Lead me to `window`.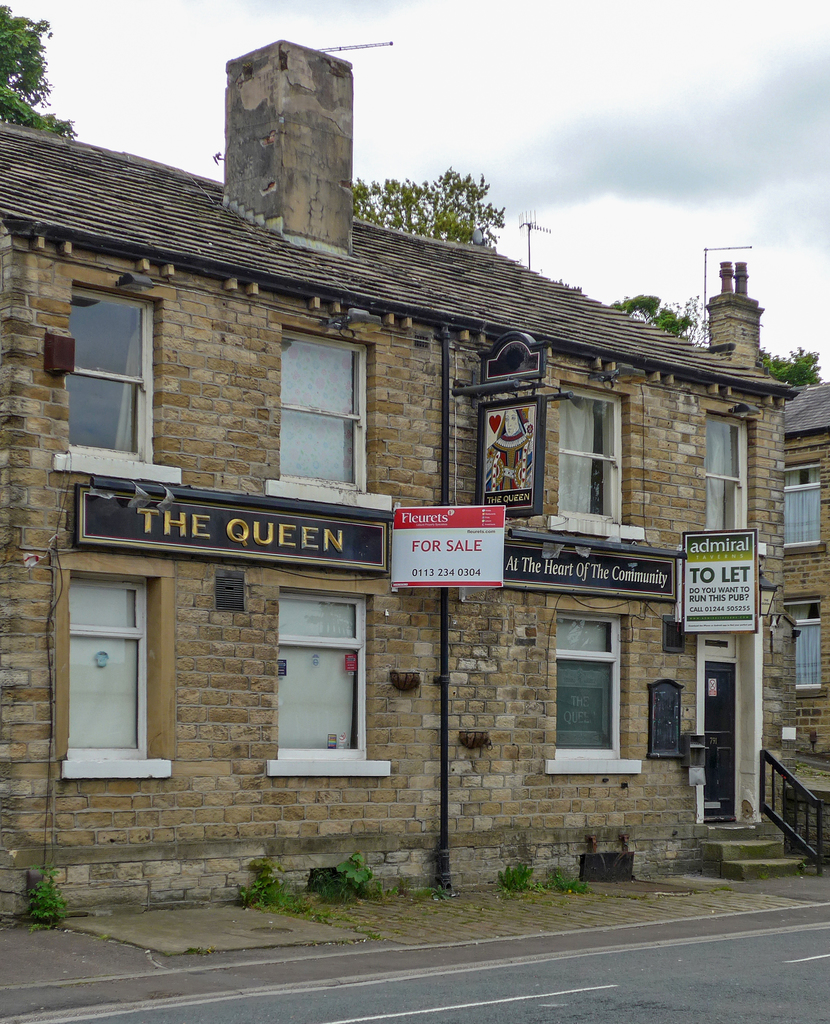
Lead to (702, 413, 747, 532).
